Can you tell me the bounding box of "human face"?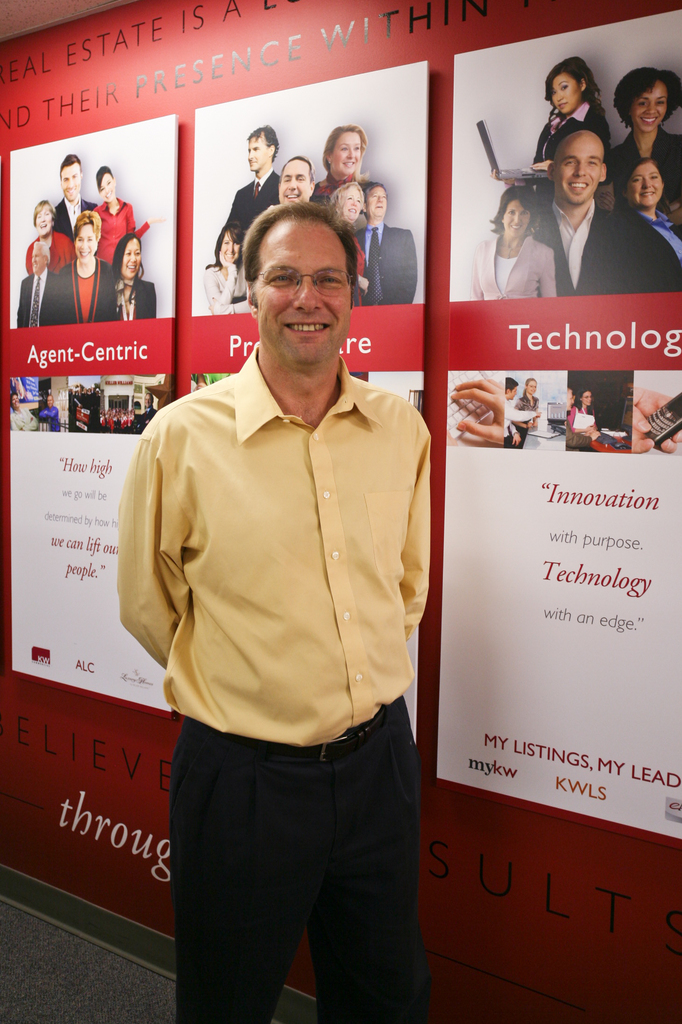
250, 223, 349, 366.
